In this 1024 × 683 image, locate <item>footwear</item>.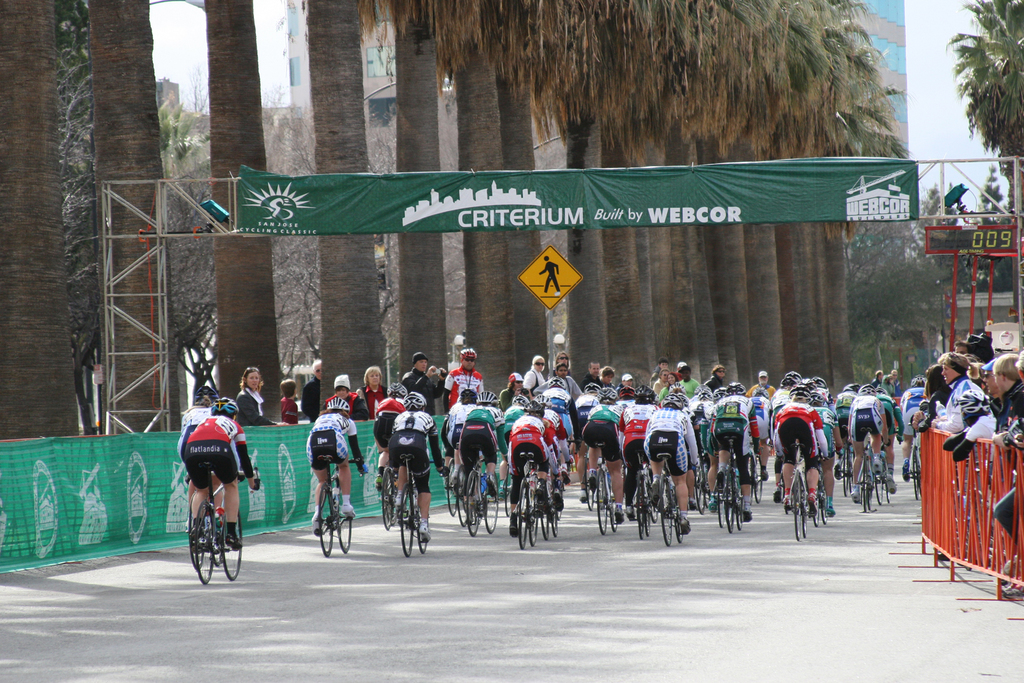
Bounding box: [390,494,400,508].
